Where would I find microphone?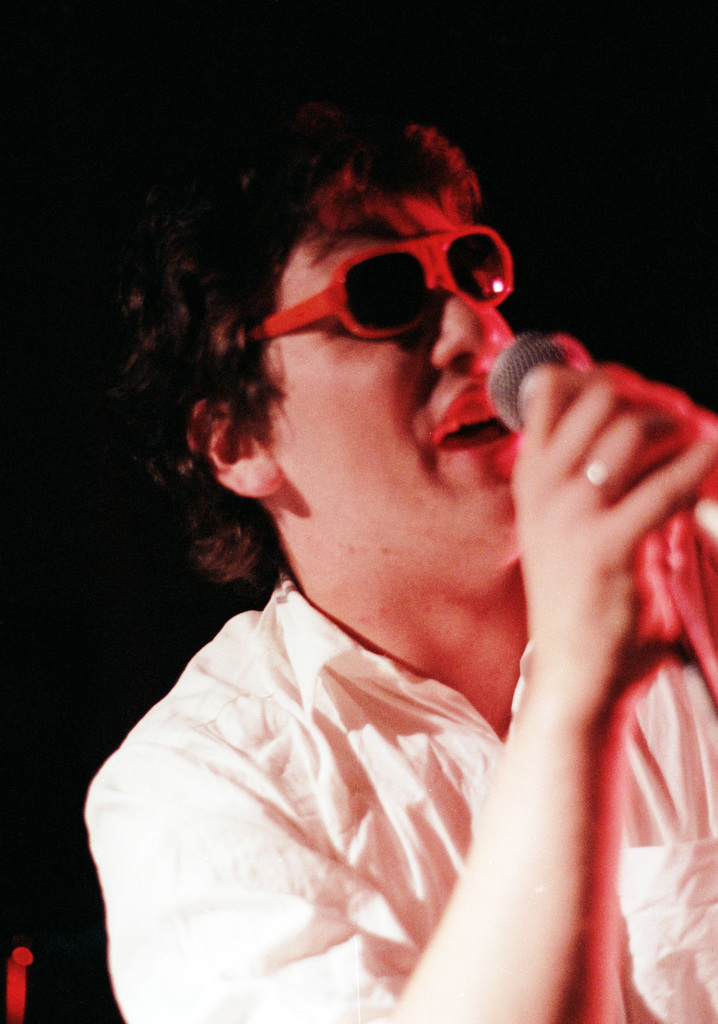
At <box>491,319,595,437</box>.
